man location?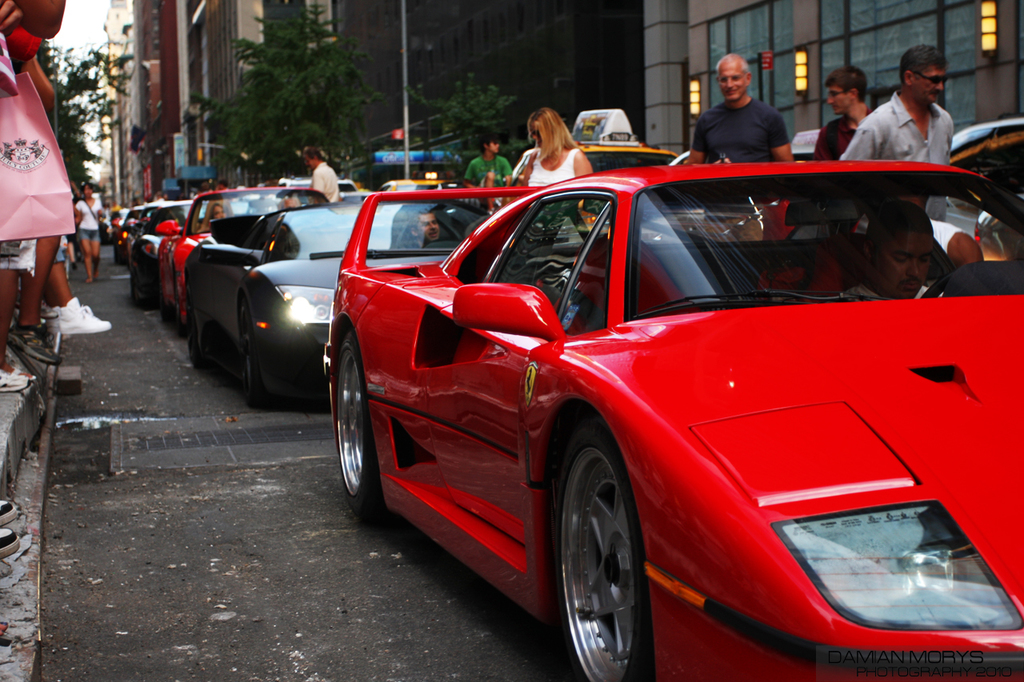
region(847, 52, 978, 164)
